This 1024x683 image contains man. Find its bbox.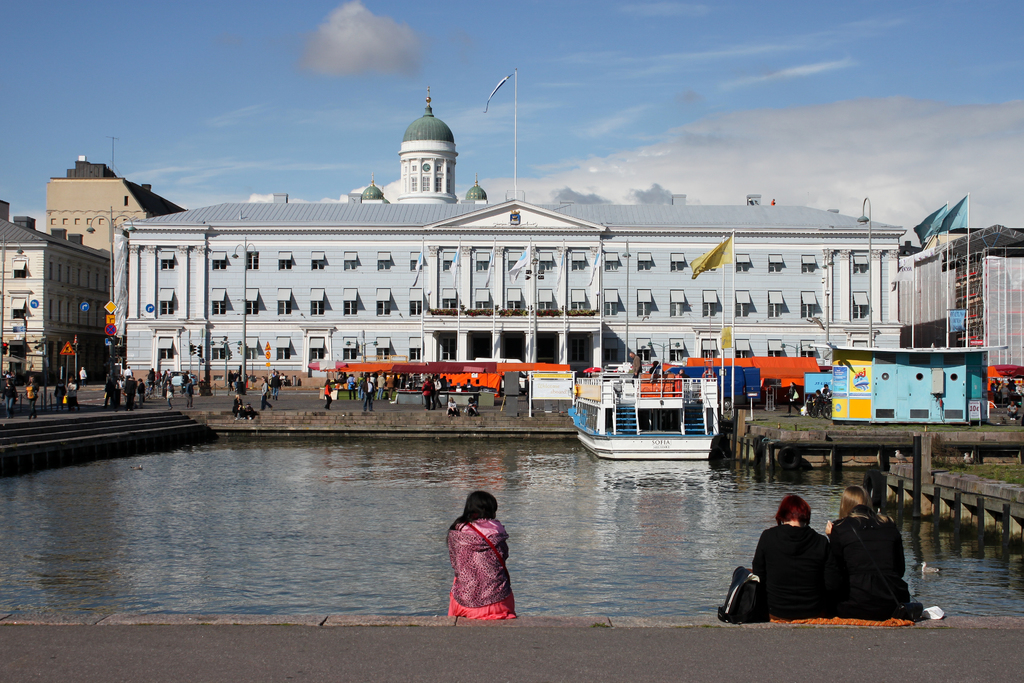
bbox=[355, 374, 376, 416].
